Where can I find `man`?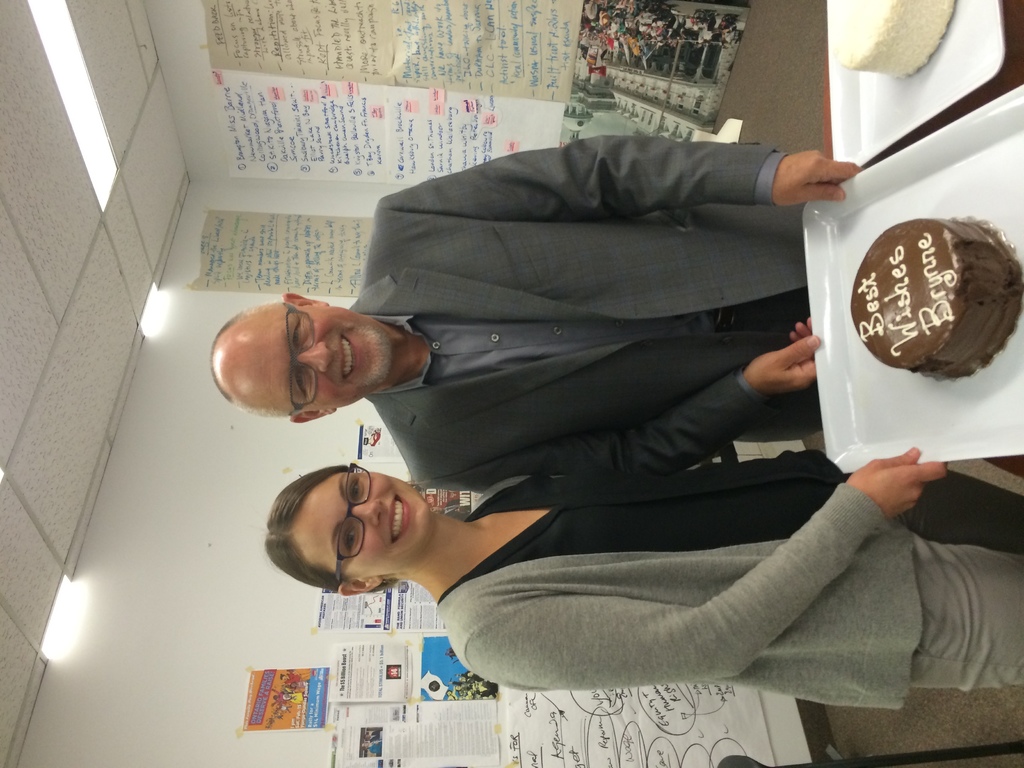
You can find it at {"left": 259, "top": 119, "right": 900, "bottom": 596}.
